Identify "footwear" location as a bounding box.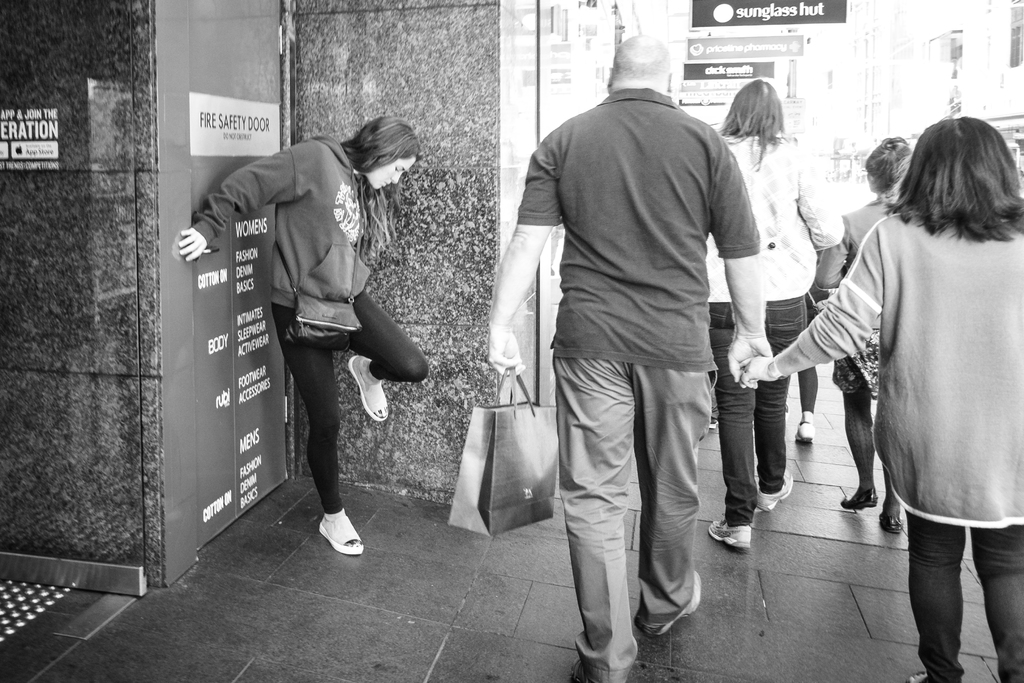
839, 484, 874, 509.
